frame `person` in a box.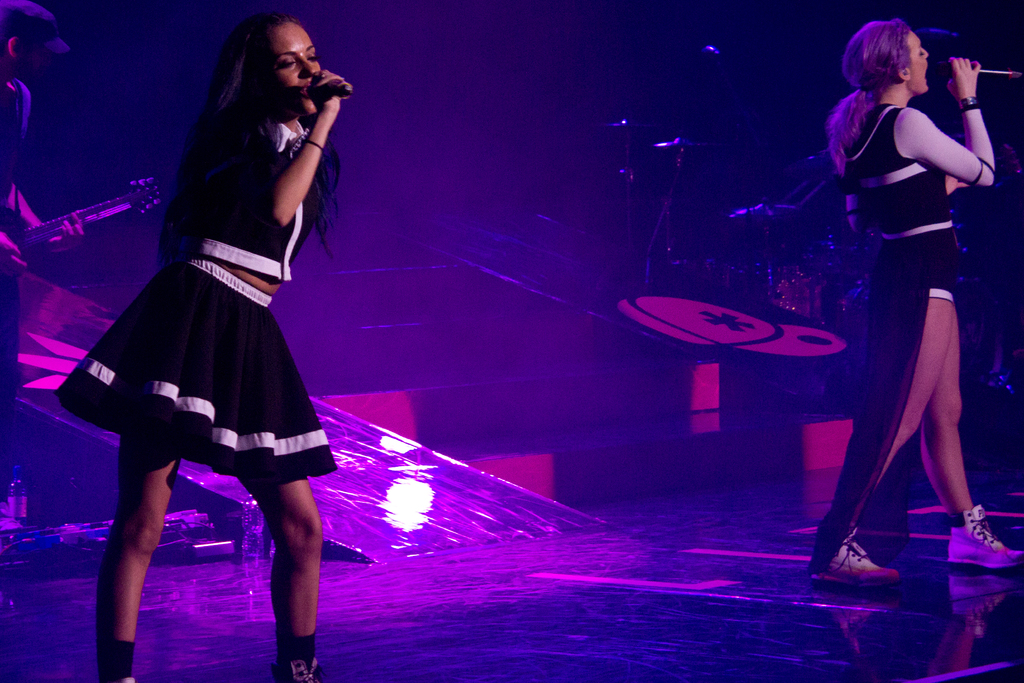
(810,15,1007,592).
